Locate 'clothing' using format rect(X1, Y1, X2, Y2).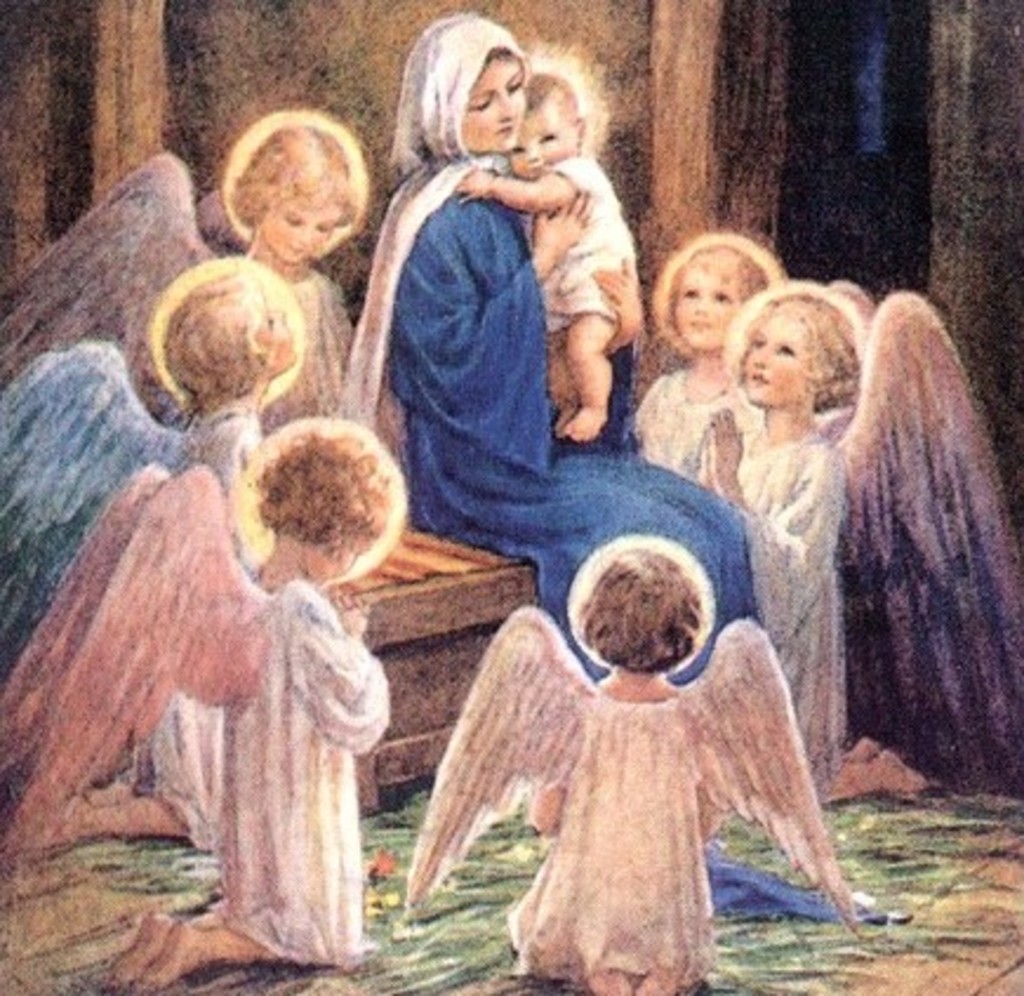
rect(268, 261, 348, 443).
